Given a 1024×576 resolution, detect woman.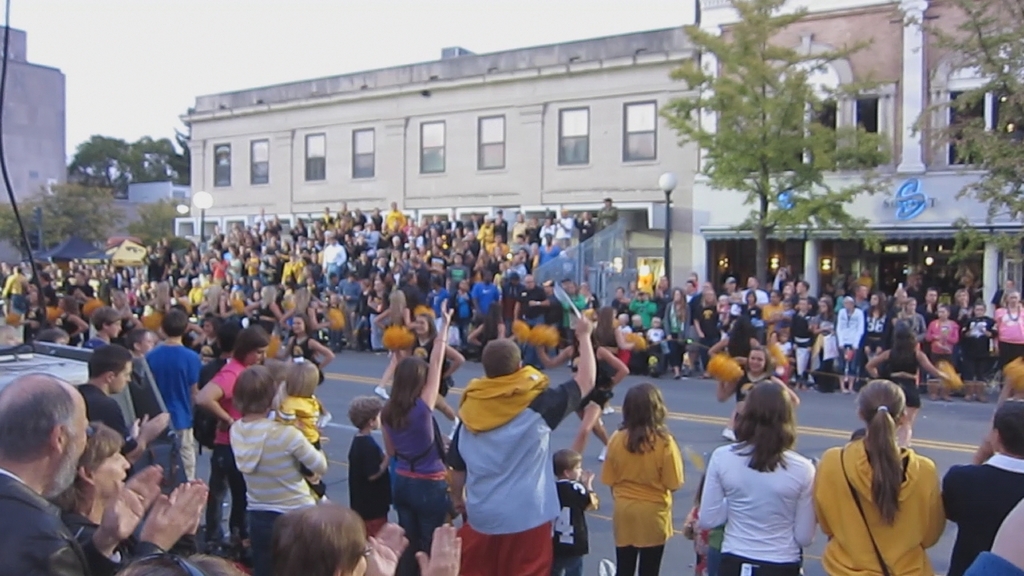
x1=223 y1=367 x2=333 y2=575.
